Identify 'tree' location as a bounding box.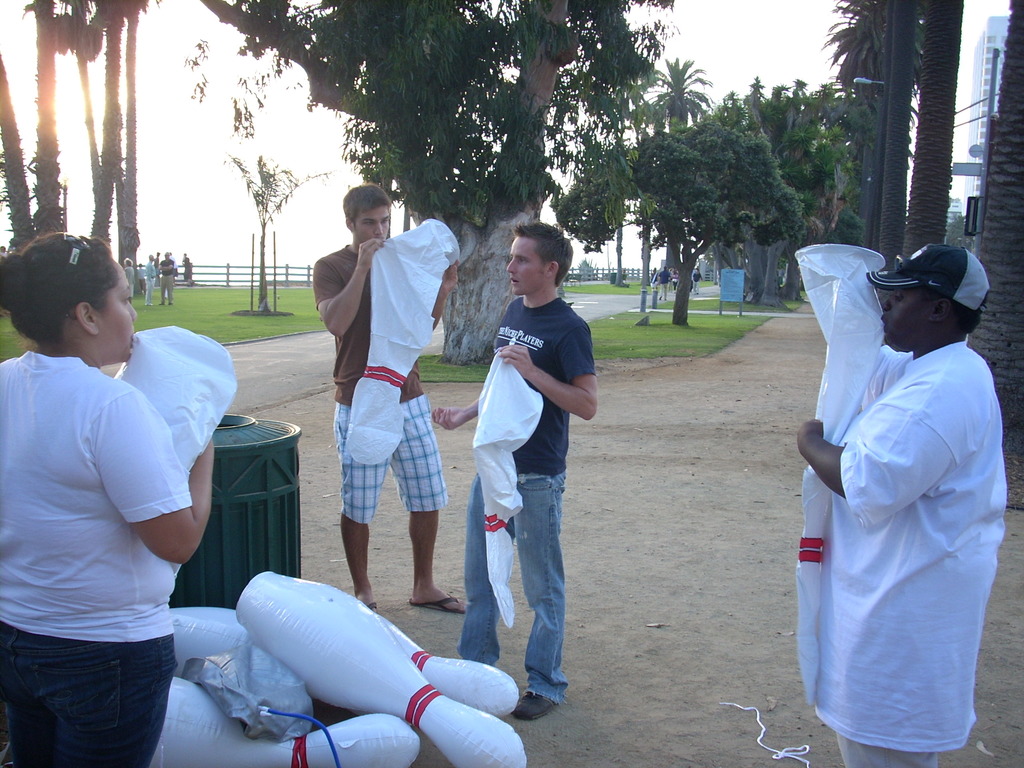
961:0:1023:522.
